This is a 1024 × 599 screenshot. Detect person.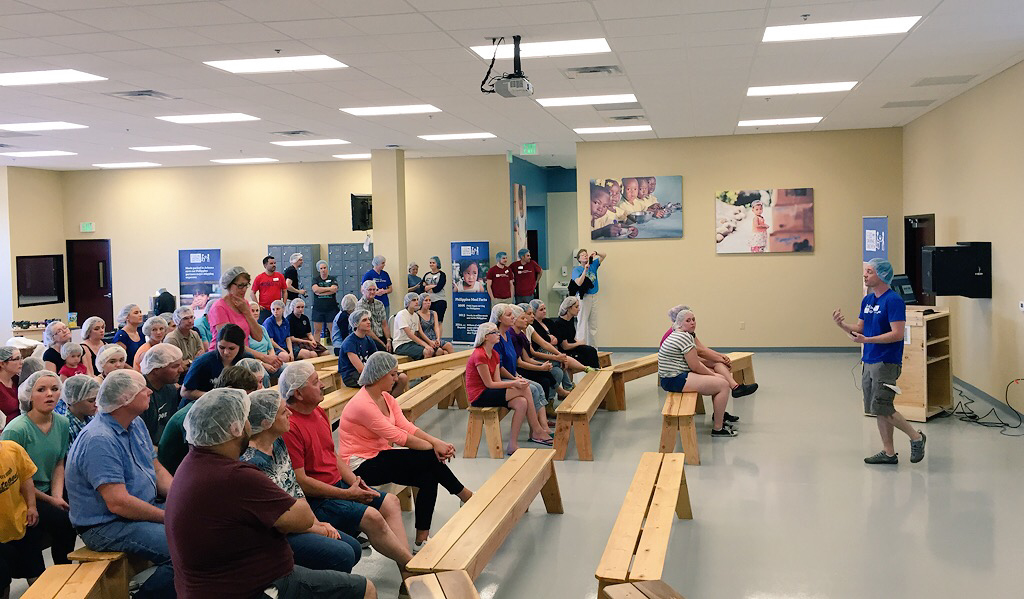
x1=335 y1=304 x2=406 y2=399.
